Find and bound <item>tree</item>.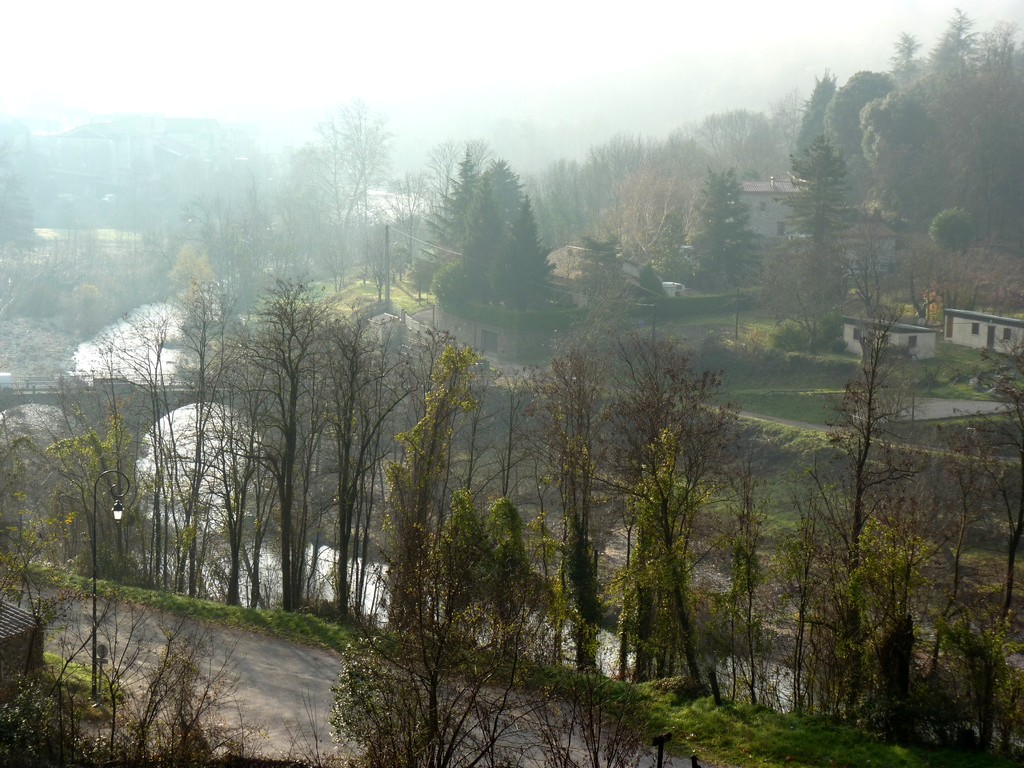
Bound: crop(216, 339, 285, 577).
